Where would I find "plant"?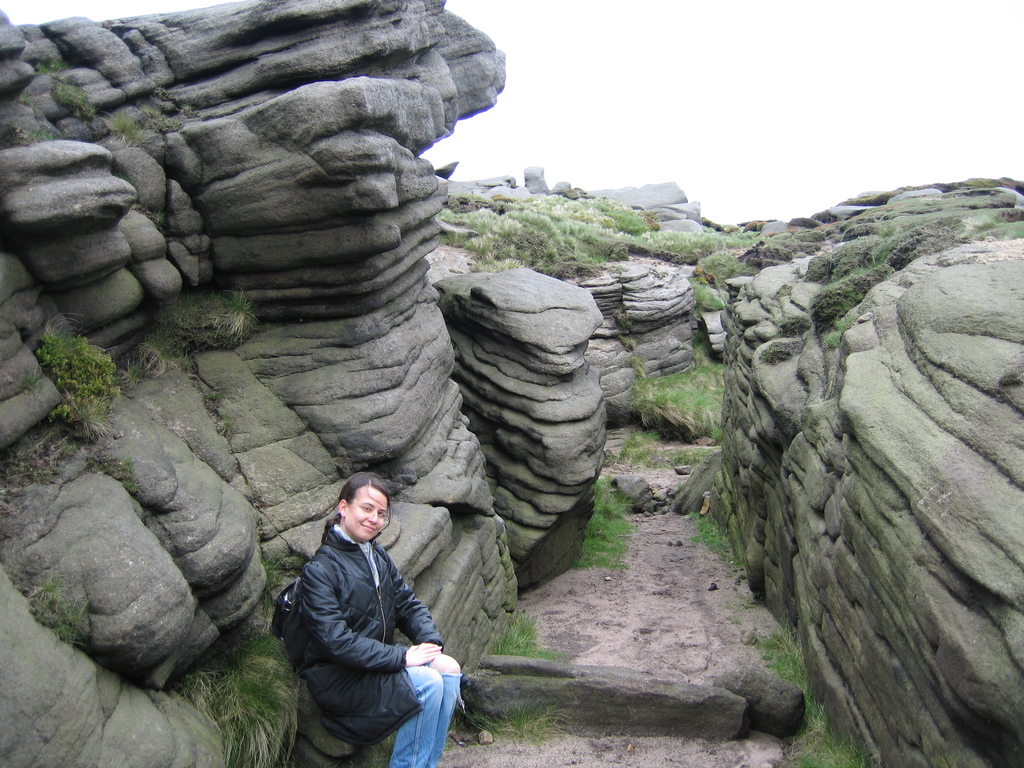
At 132 325 200 386.
